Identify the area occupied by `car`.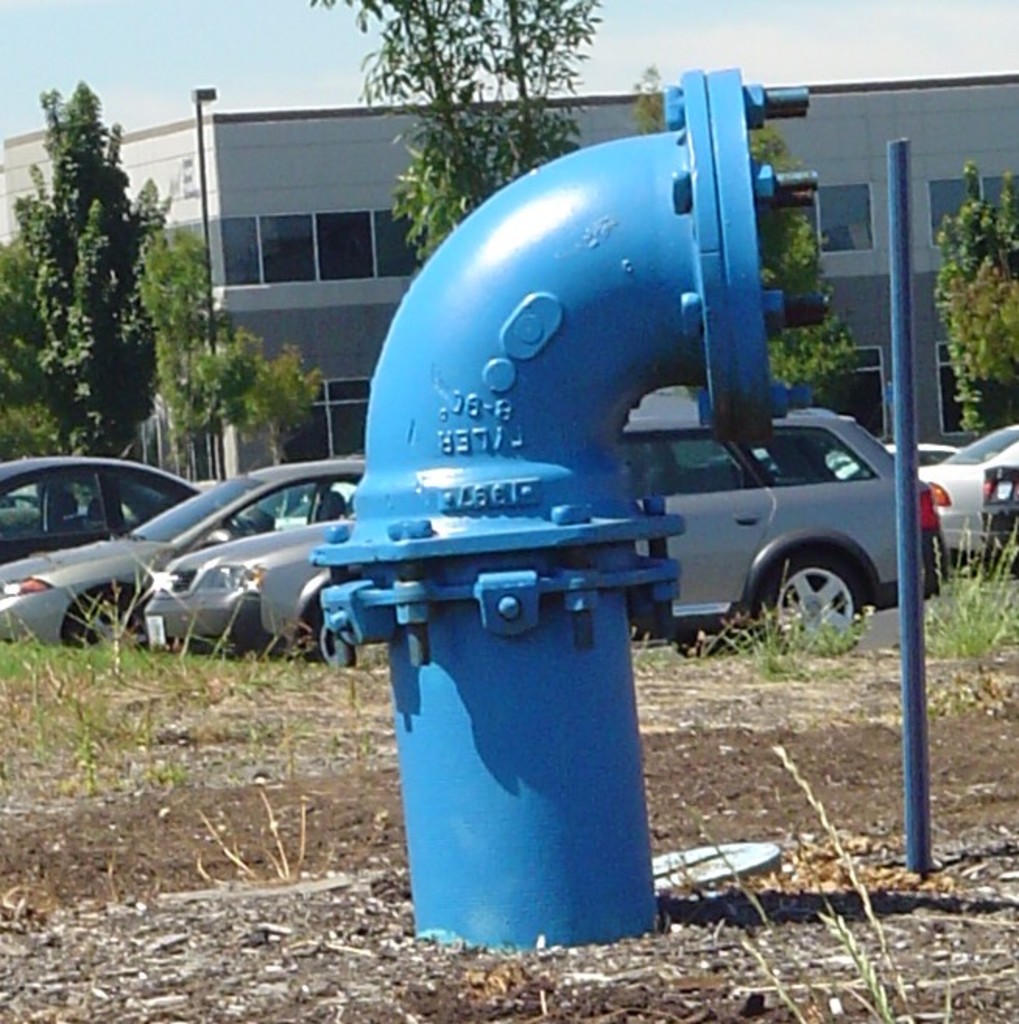
Area: l=145, t=407, r=954, b=650.
